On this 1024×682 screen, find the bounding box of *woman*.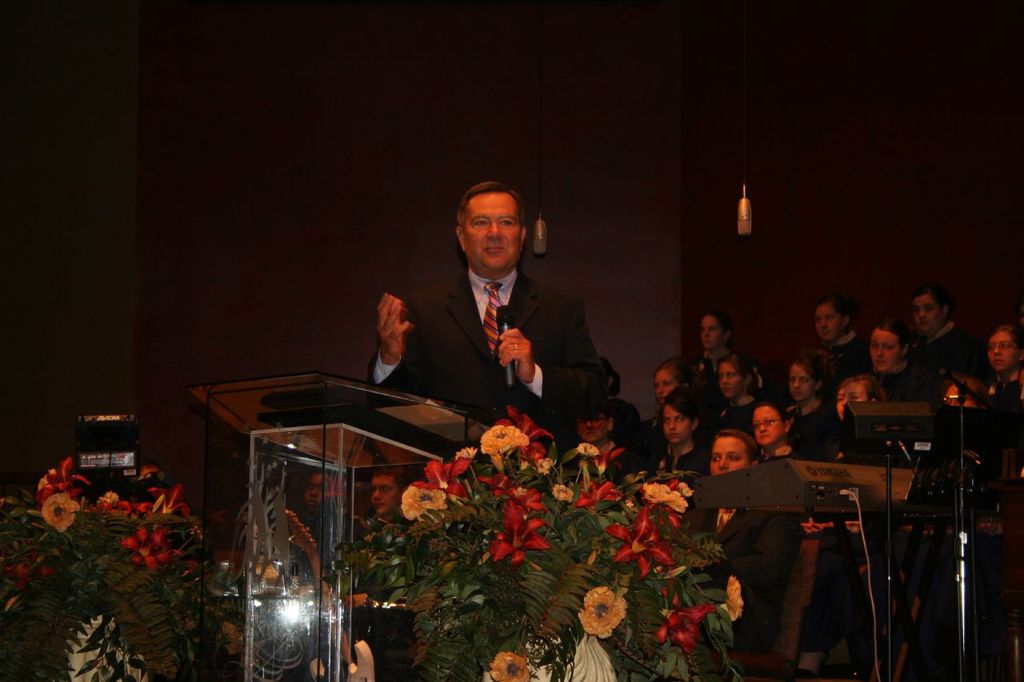
Bounding box: 646:390:711:481.
